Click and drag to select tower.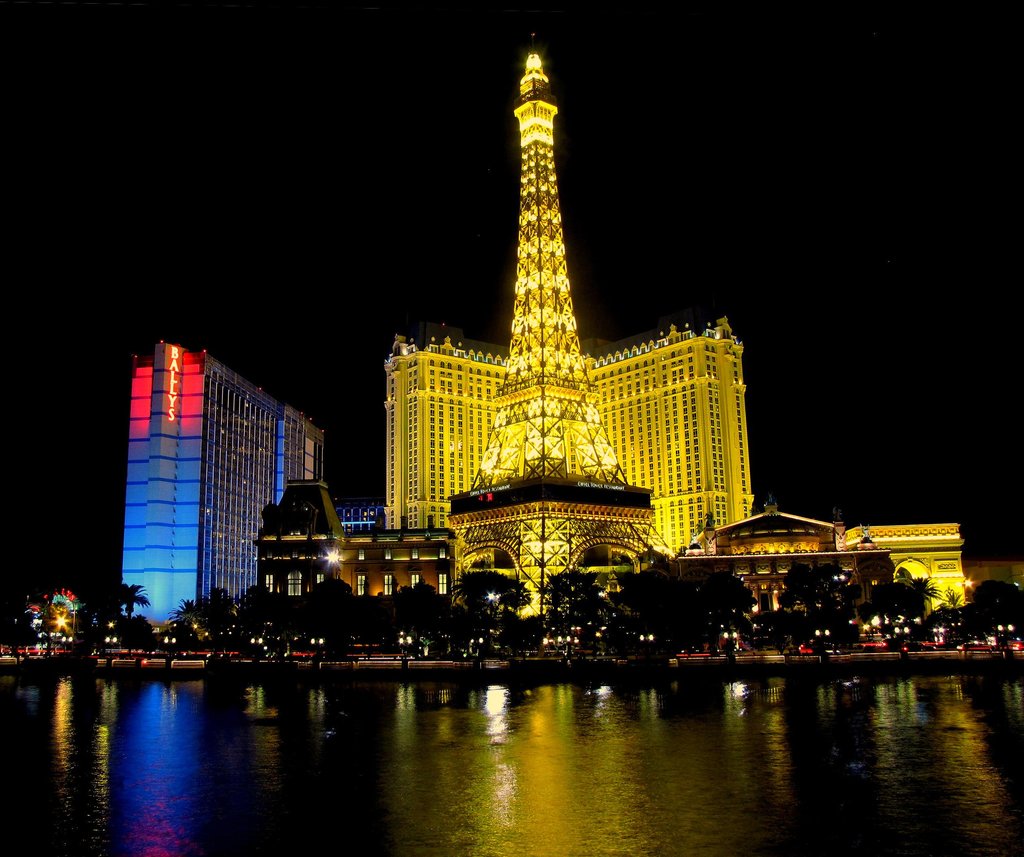
Selection: [left=391, top=330, right=735, bottom=546].
